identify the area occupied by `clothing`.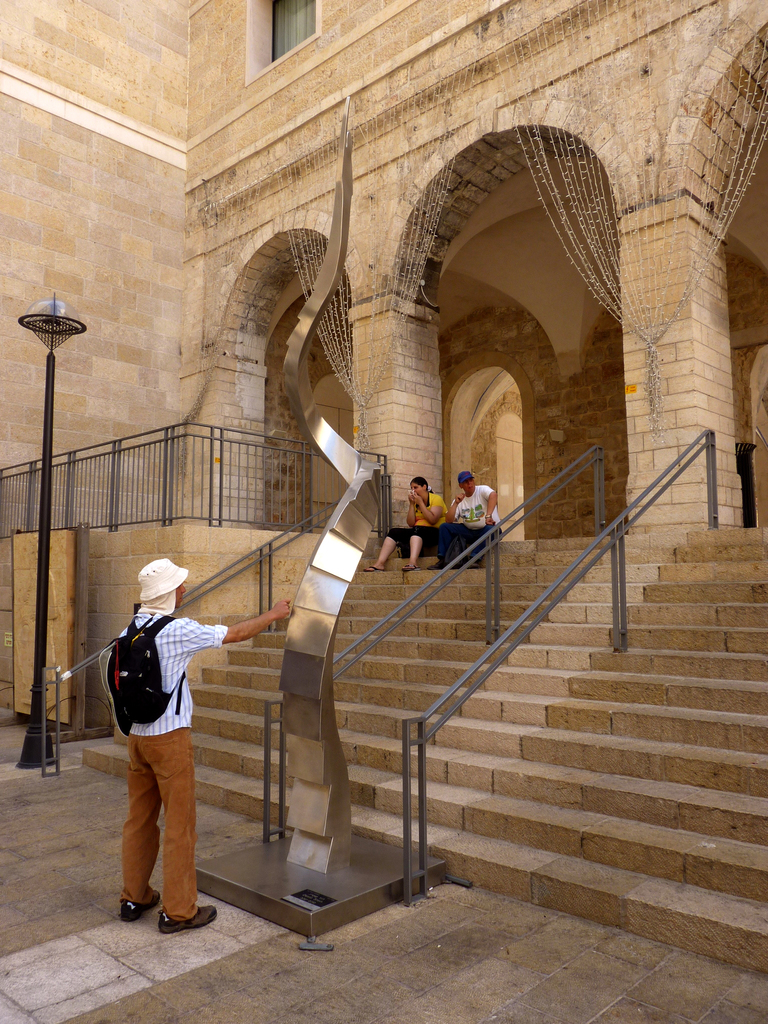
Area: left=385, top=489, right=449, bottom=547.
